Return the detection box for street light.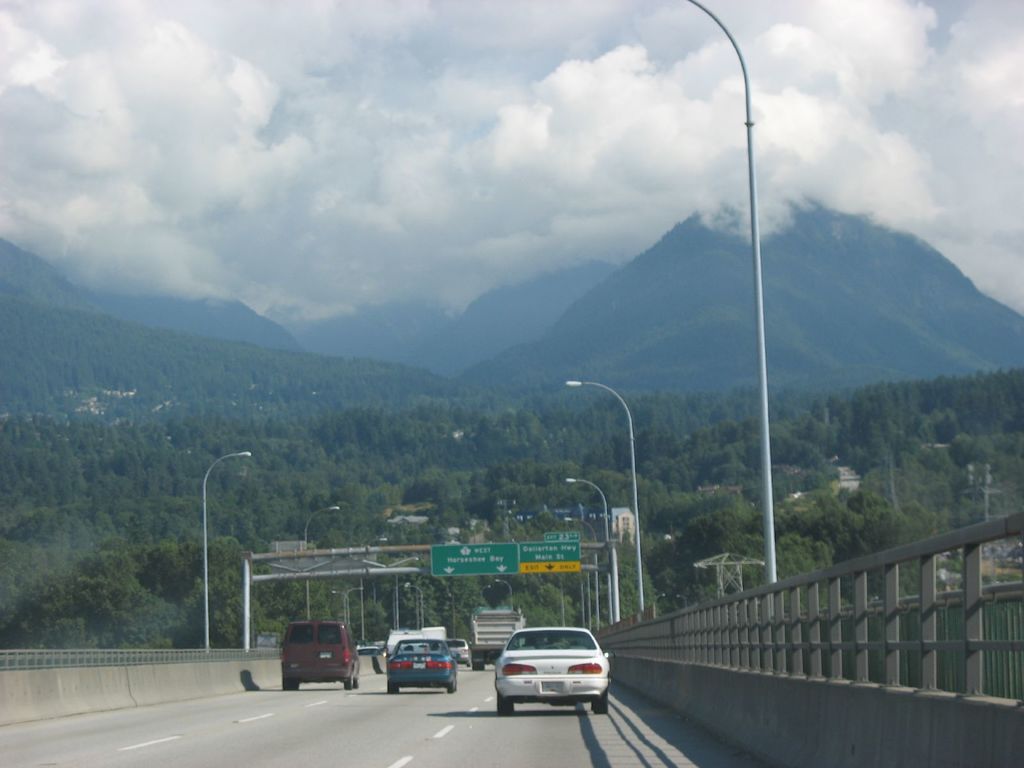
406 582 422 627.
